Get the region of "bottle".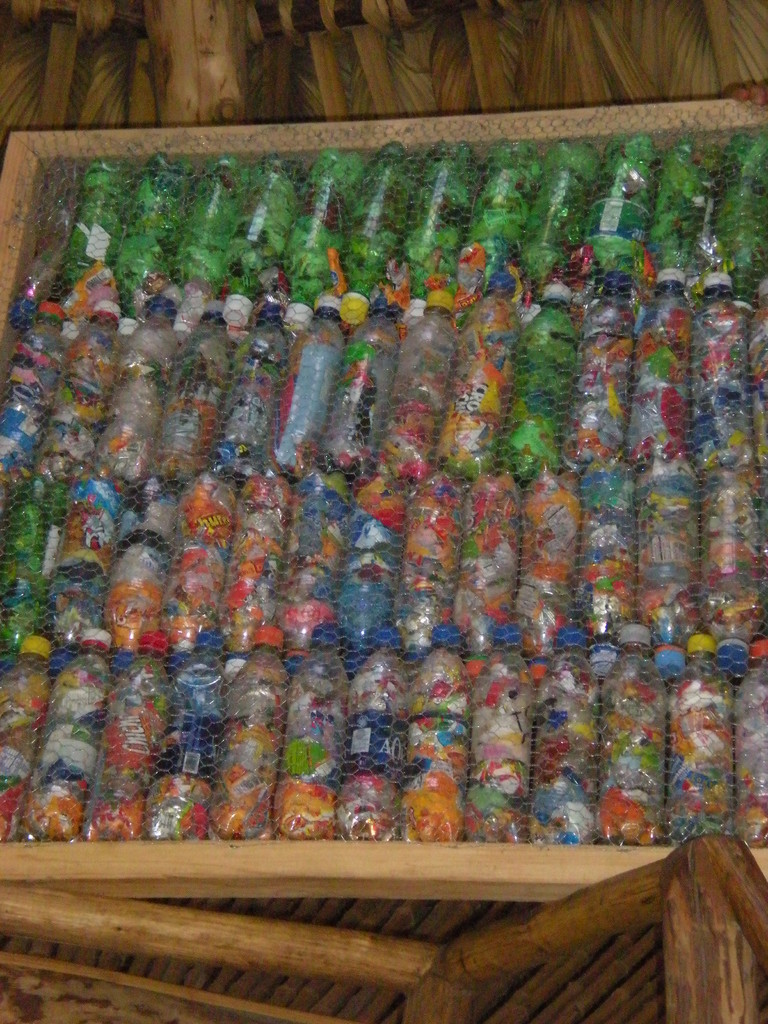
738 641 767 845.
